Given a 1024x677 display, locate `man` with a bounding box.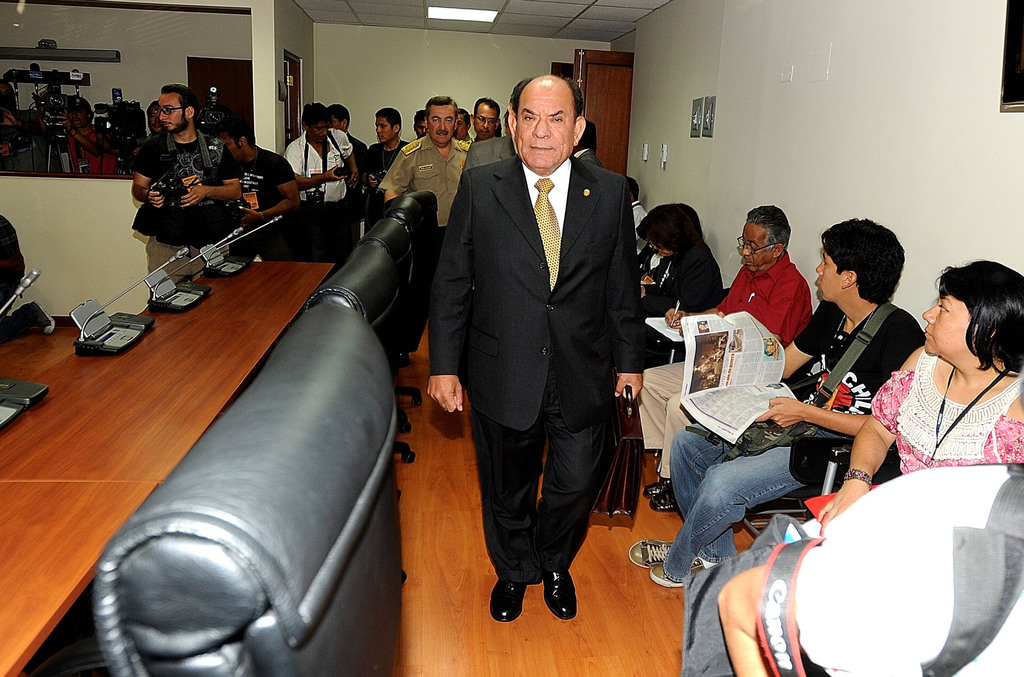
Located: l=360, t=109, r=407, b=197.
